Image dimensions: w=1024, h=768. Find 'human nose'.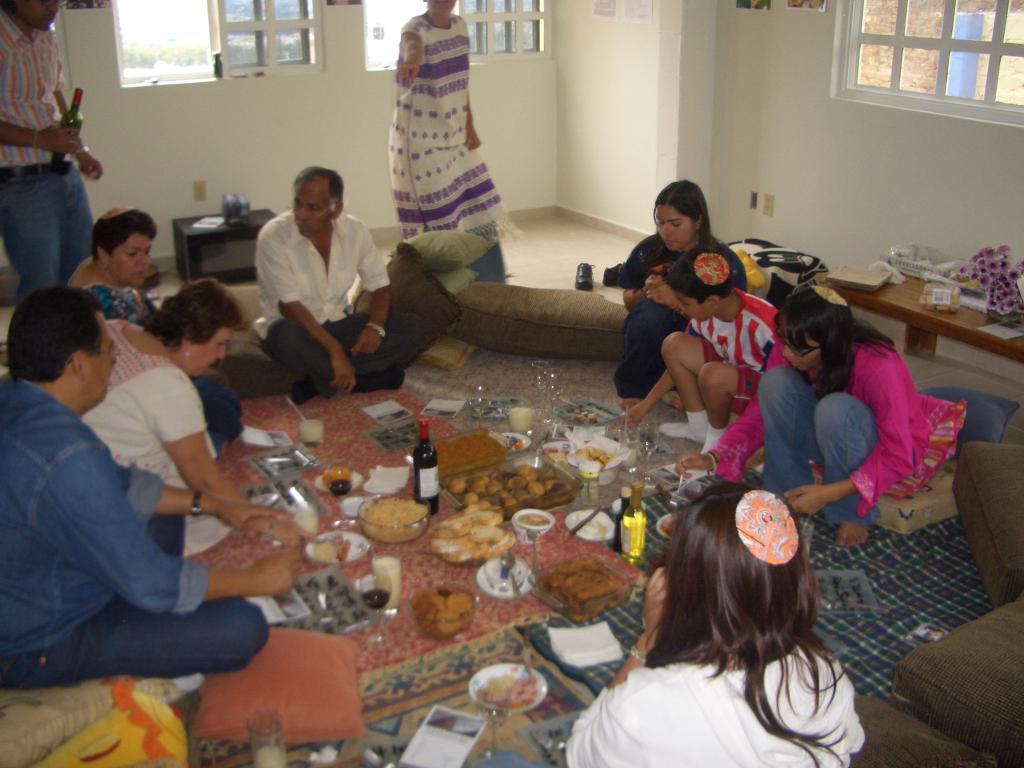
49:0:61:14.
